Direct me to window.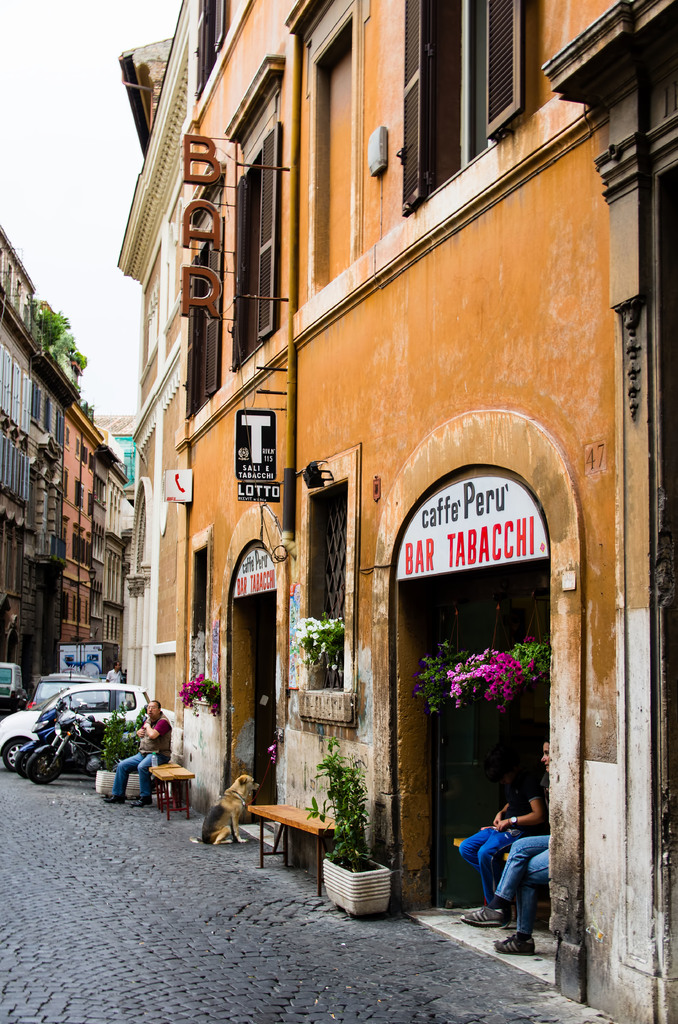
Direction: locate(0, 518, 25, 594).
